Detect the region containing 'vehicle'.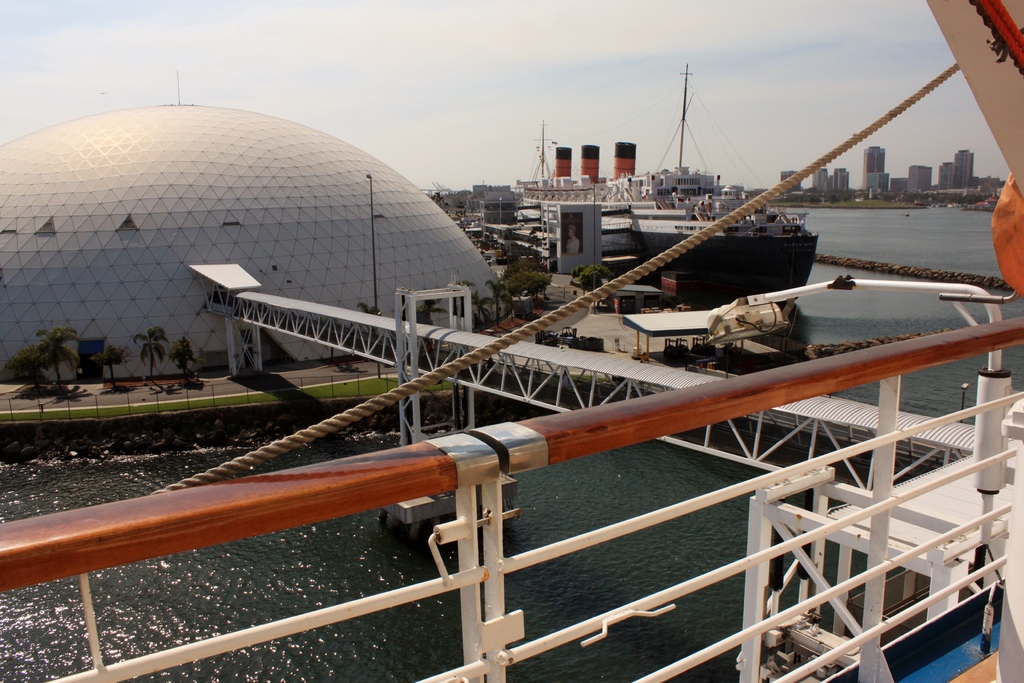
(516, 60, 824, 315).
